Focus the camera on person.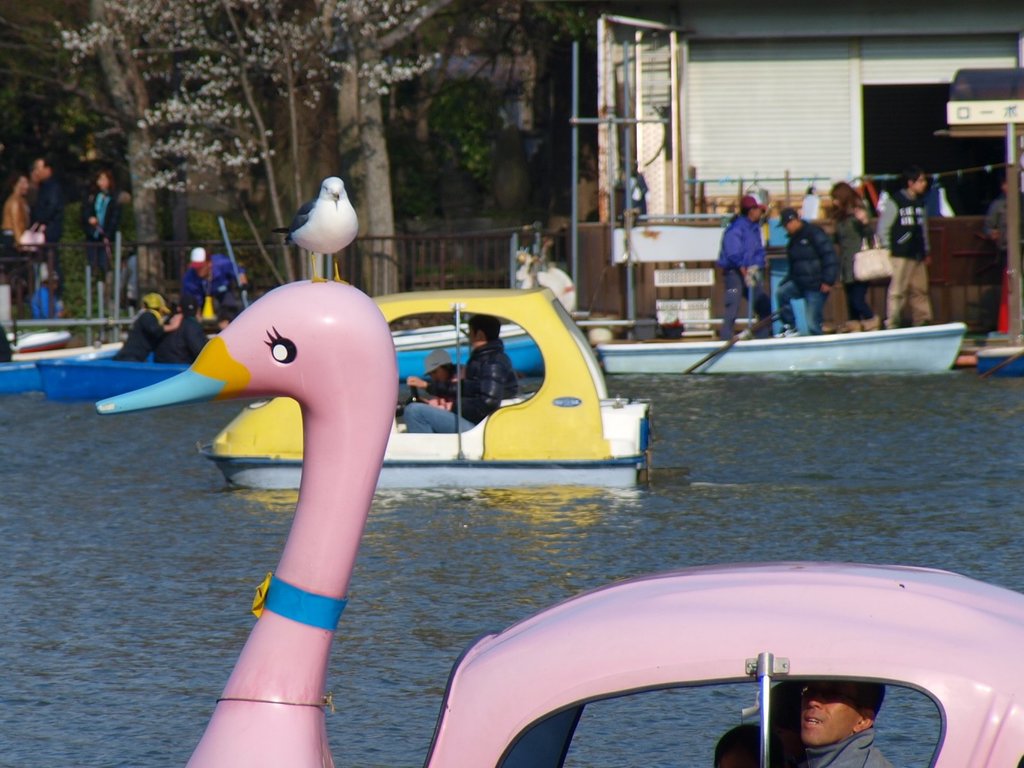
Focus region: pyautogui.locateOnScreen(1, 173, 29, 254).
